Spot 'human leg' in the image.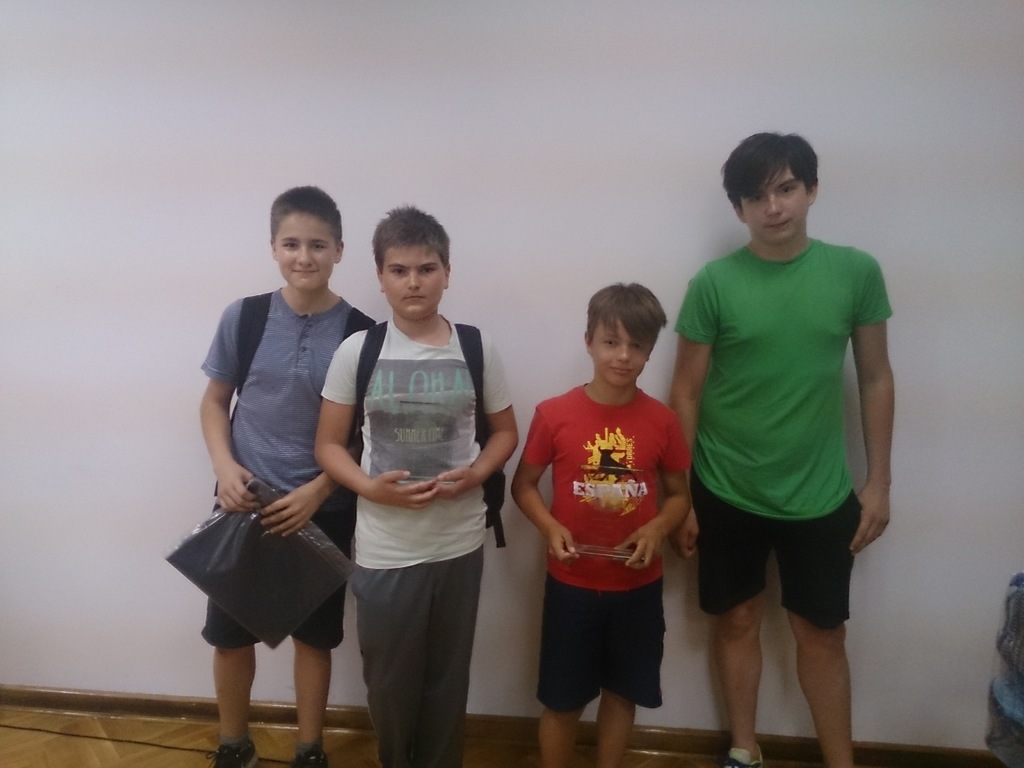
'human leg' found at (600, 582, 664, 767).
